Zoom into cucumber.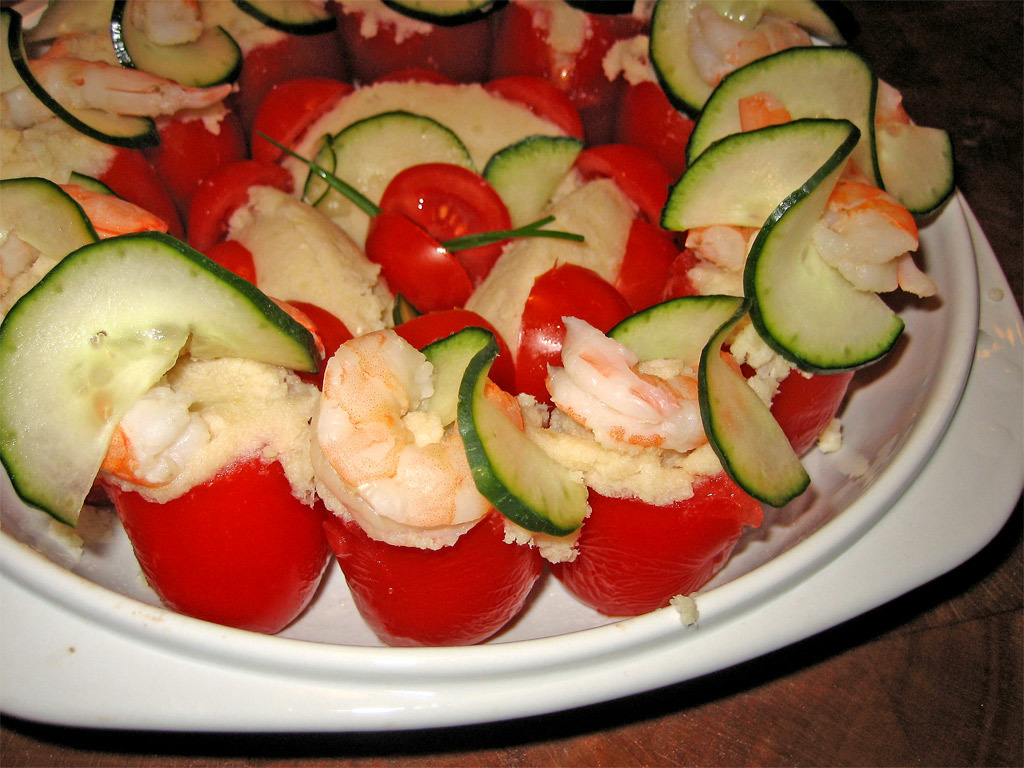
Zoom target: select_region(0, 229, 320, 529).
